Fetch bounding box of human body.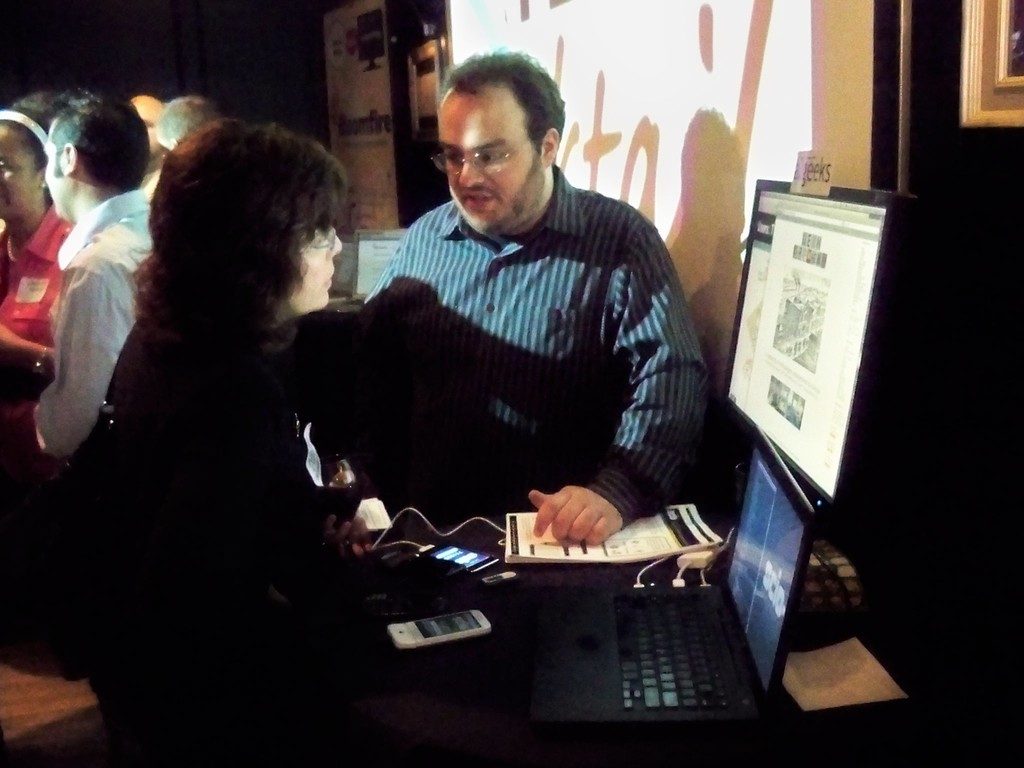
Bbox: x1=6, y1=86, x2=156, y2=482.
